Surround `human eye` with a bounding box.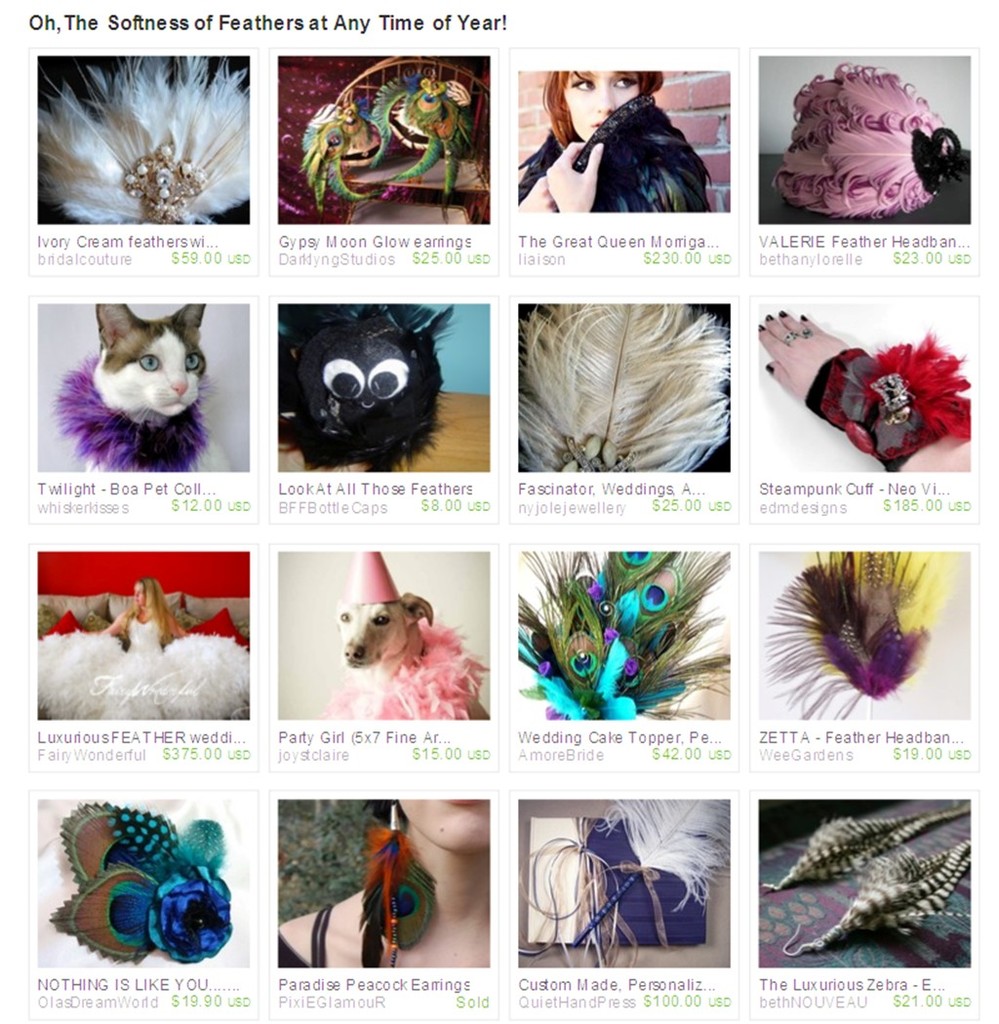
bbox=[600, 69, 640, 98].
